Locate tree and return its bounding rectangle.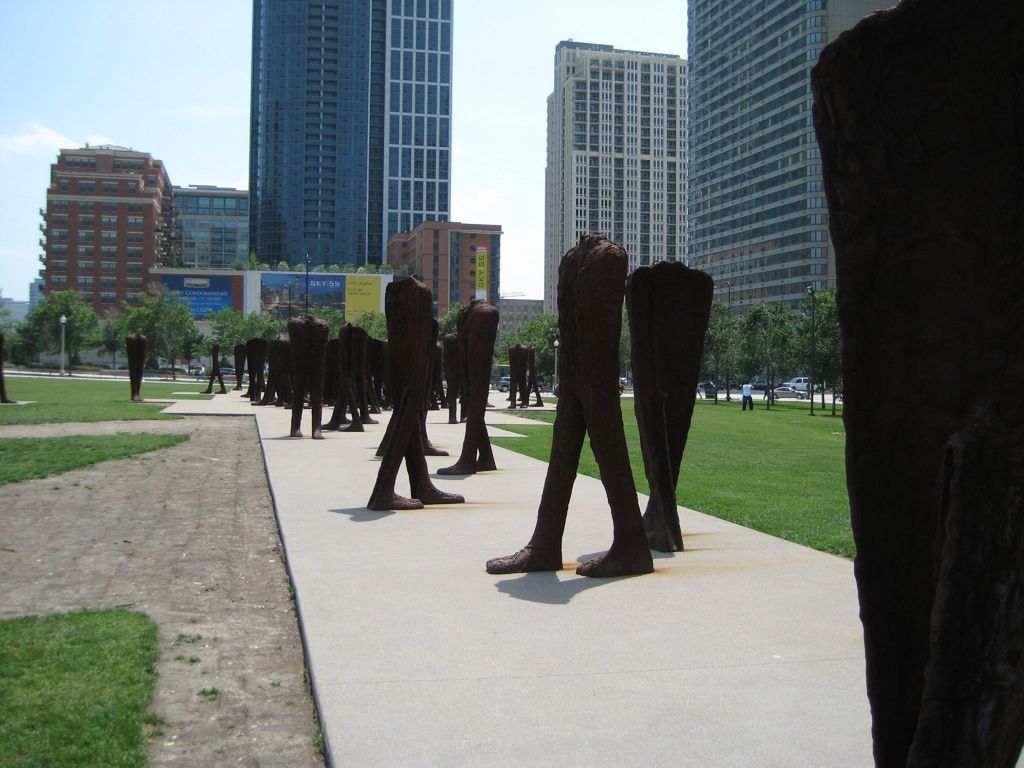
bbox(700, 282, 847, 417).
